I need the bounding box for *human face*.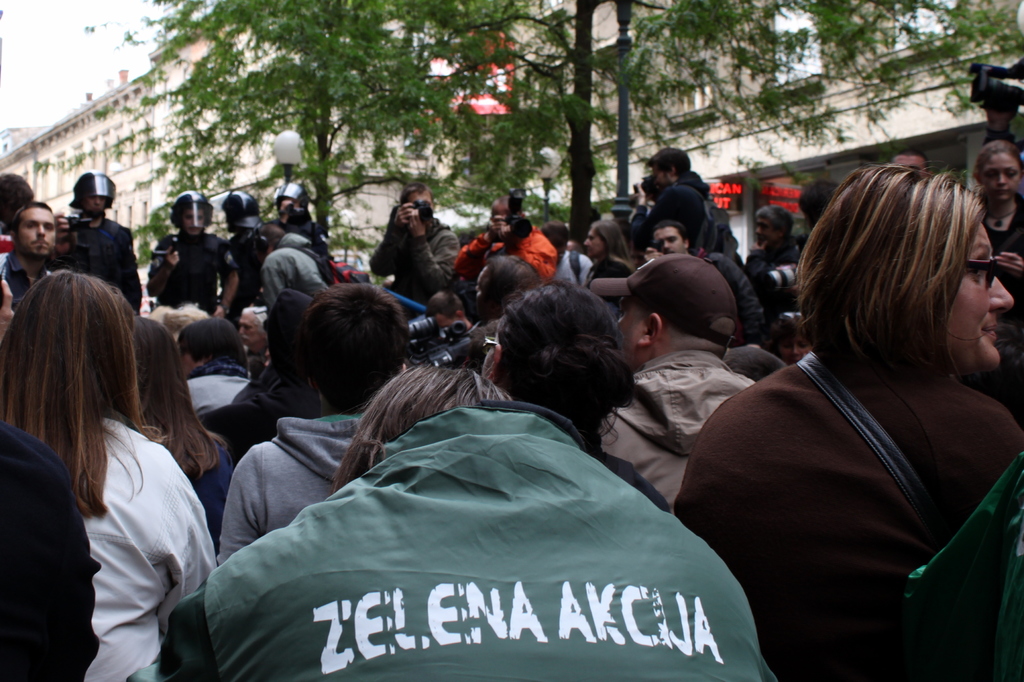
Here it is: locate(580, 233, 611, 259).
